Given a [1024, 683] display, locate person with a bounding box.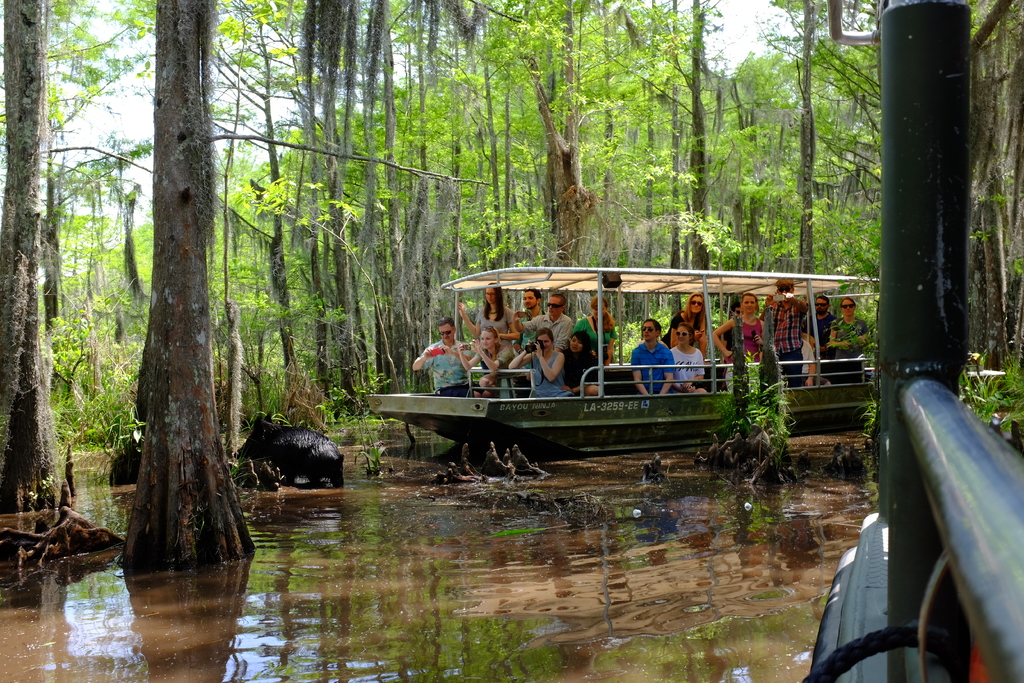
Located: l=764, t=280, r=811, b=390.
